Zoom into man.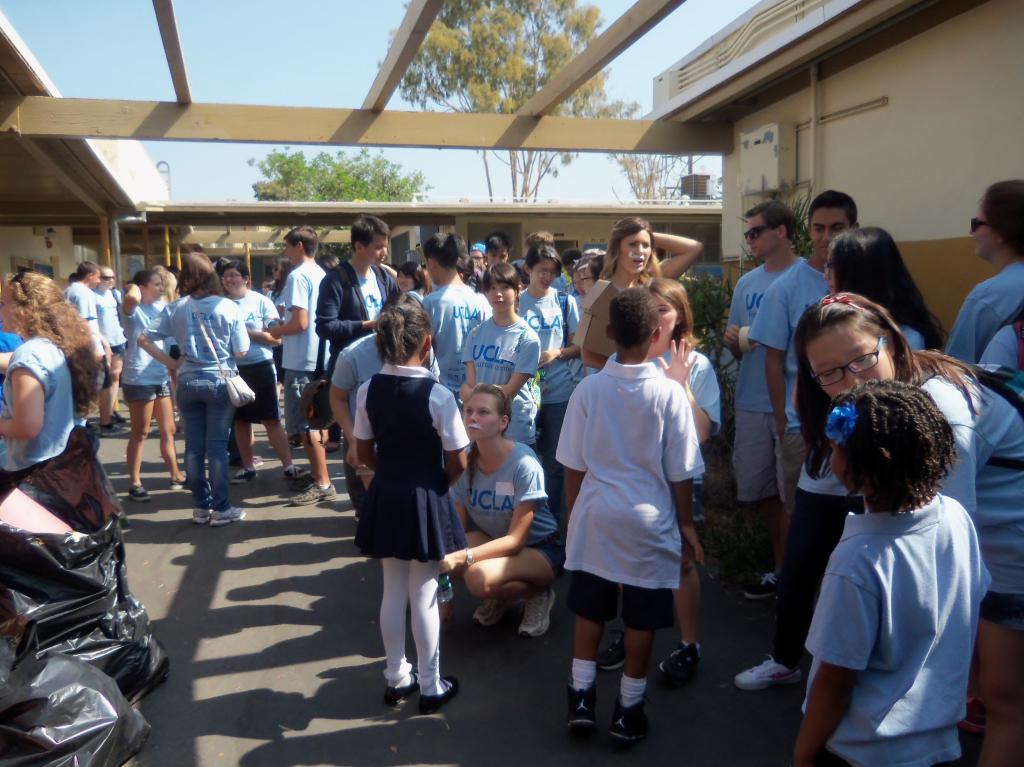
Zoom target: crop(530, 232, 567, 294).
